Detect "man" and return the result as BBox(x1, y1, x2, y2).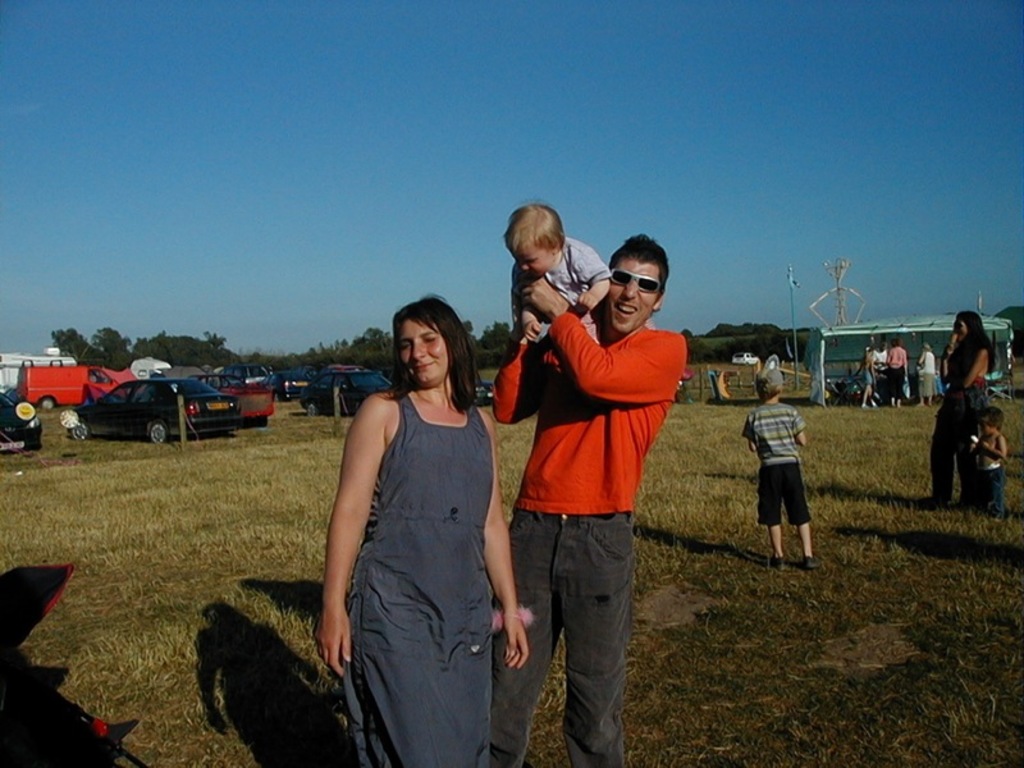
BBox(490, 227, 694, 742).
